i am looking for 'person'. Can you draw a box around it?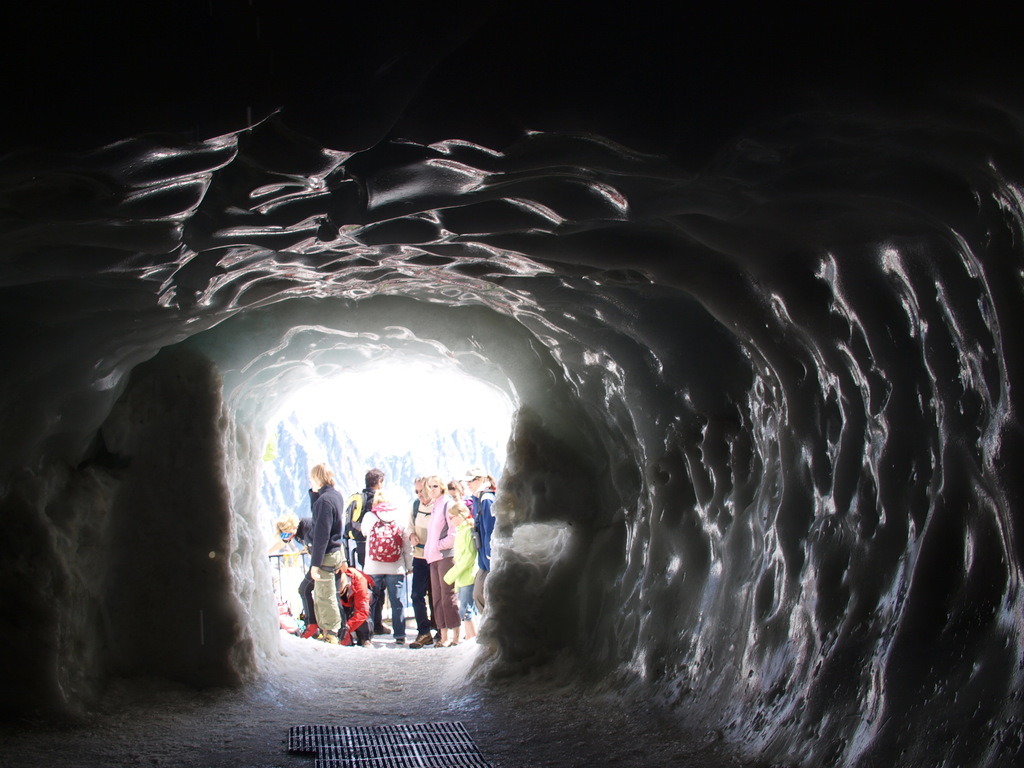
Sure, the bounding box is [419, 470, 460, 652].
